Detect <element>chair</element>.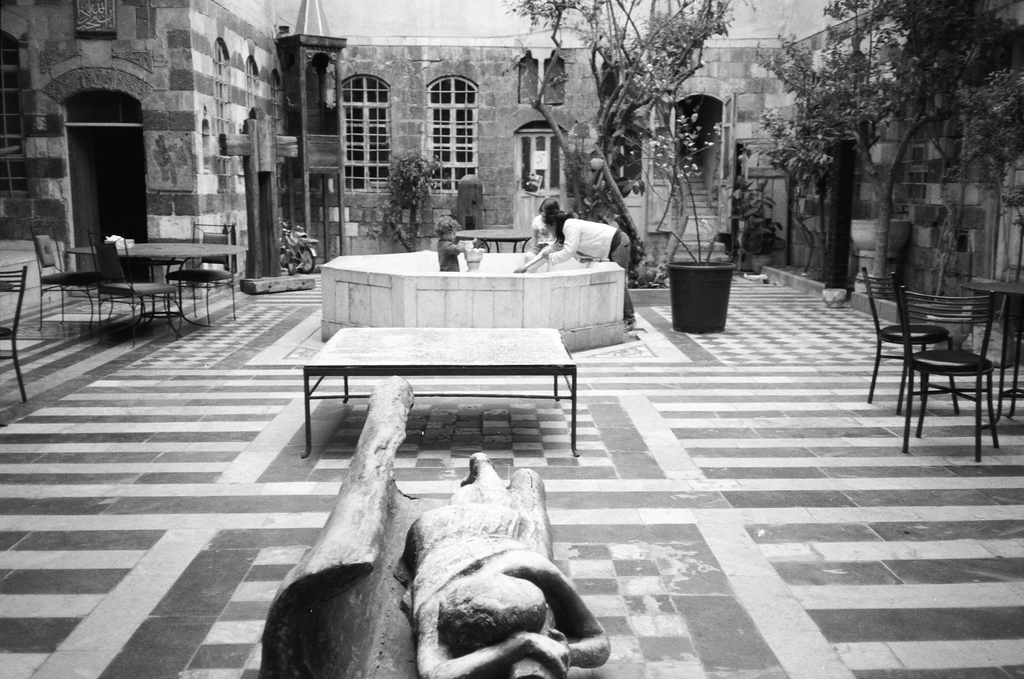
Detected at bbox=[865, 267, 966, 414].
